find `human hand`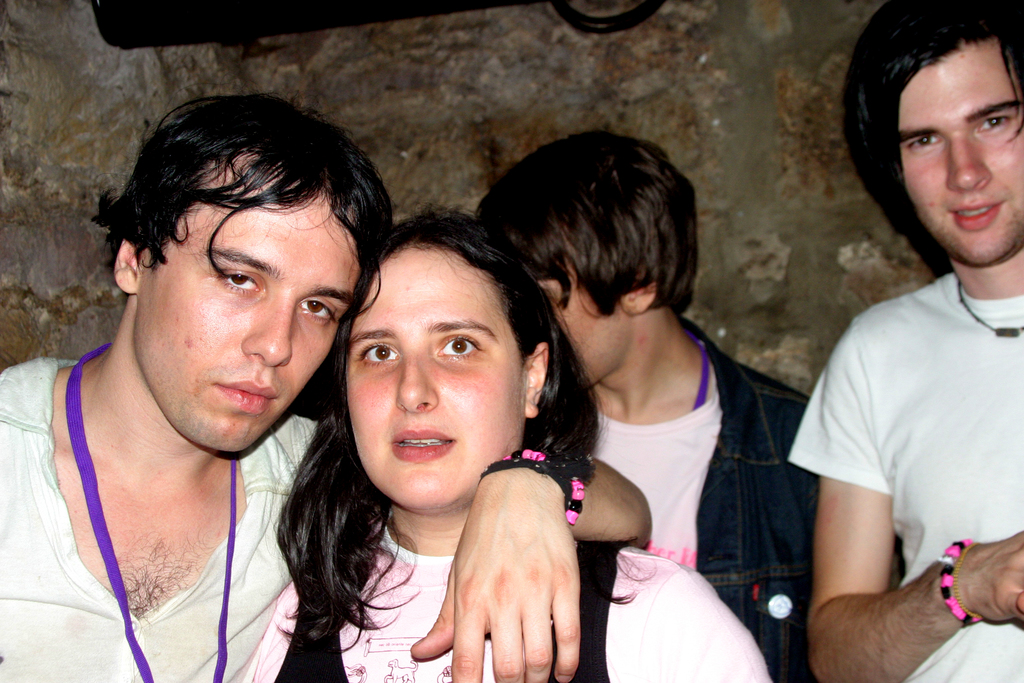
rect(424, 461, 595, 682)
